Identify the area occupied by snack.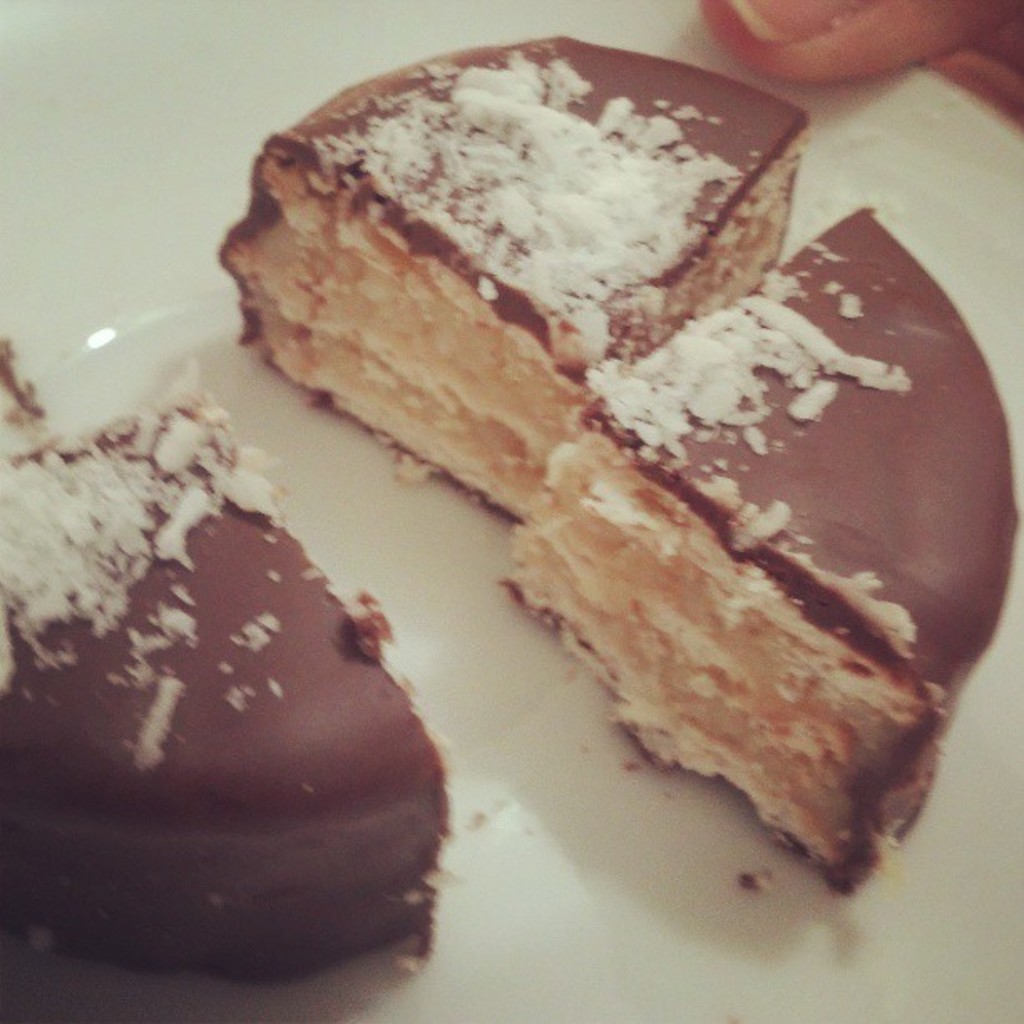
Area: l=0, t=346, r=440, b=965.
